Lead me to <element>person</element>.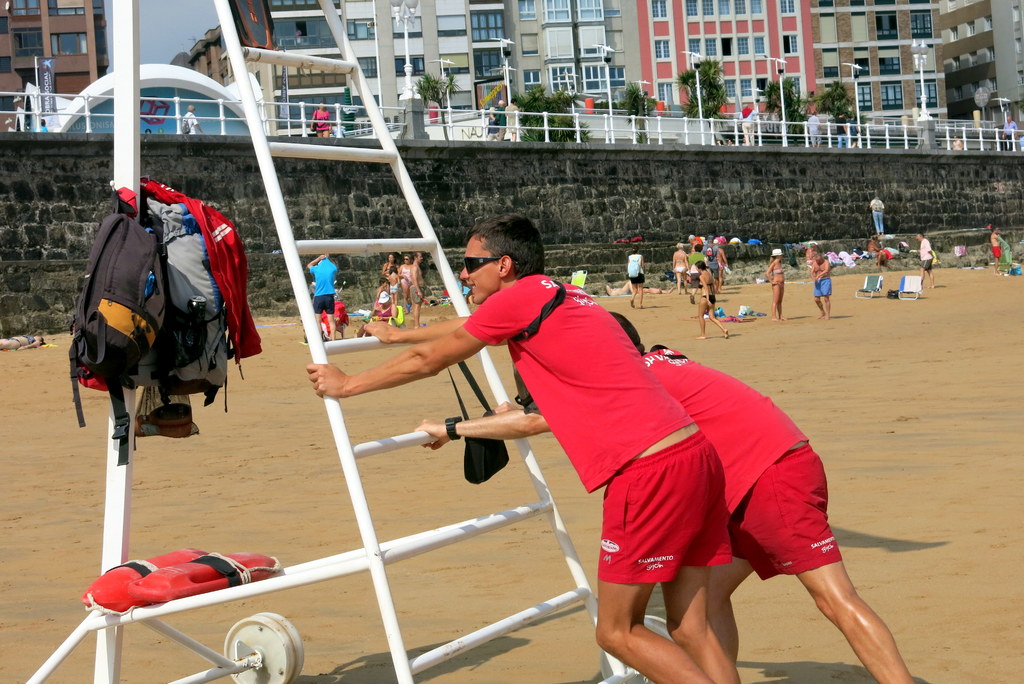
Lead to bbox=(812, 252, 831, 318).
